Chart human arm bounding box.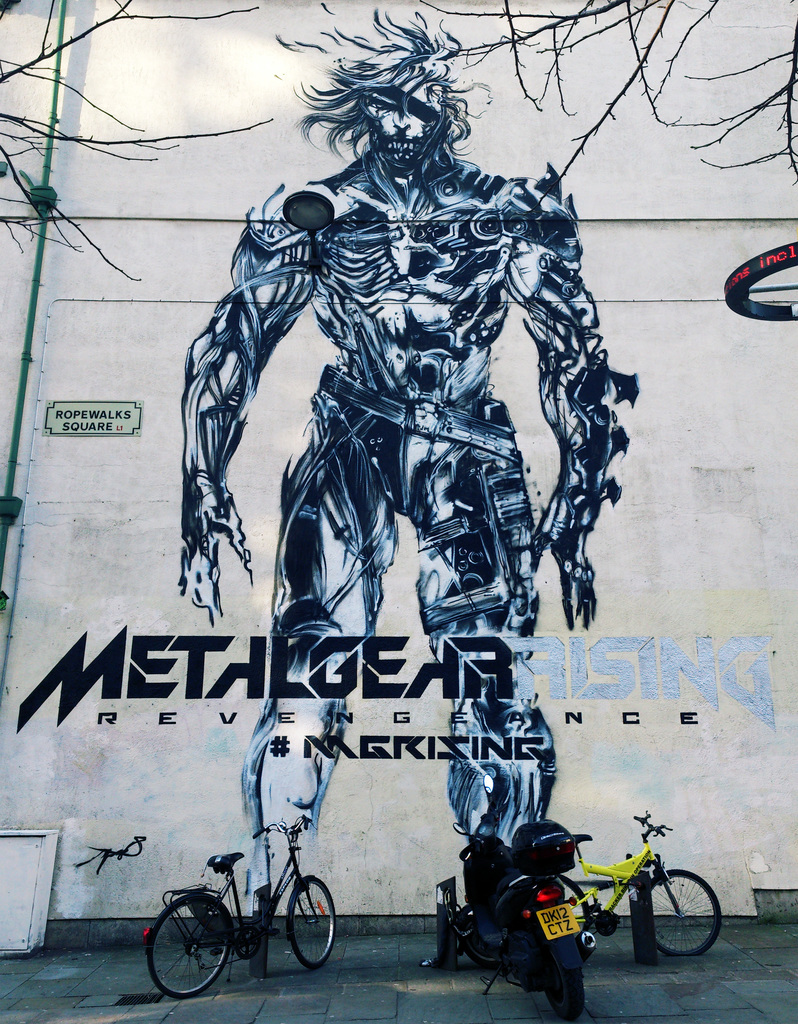
Charted: (left=173, top=261, right=280, bottom=623).
